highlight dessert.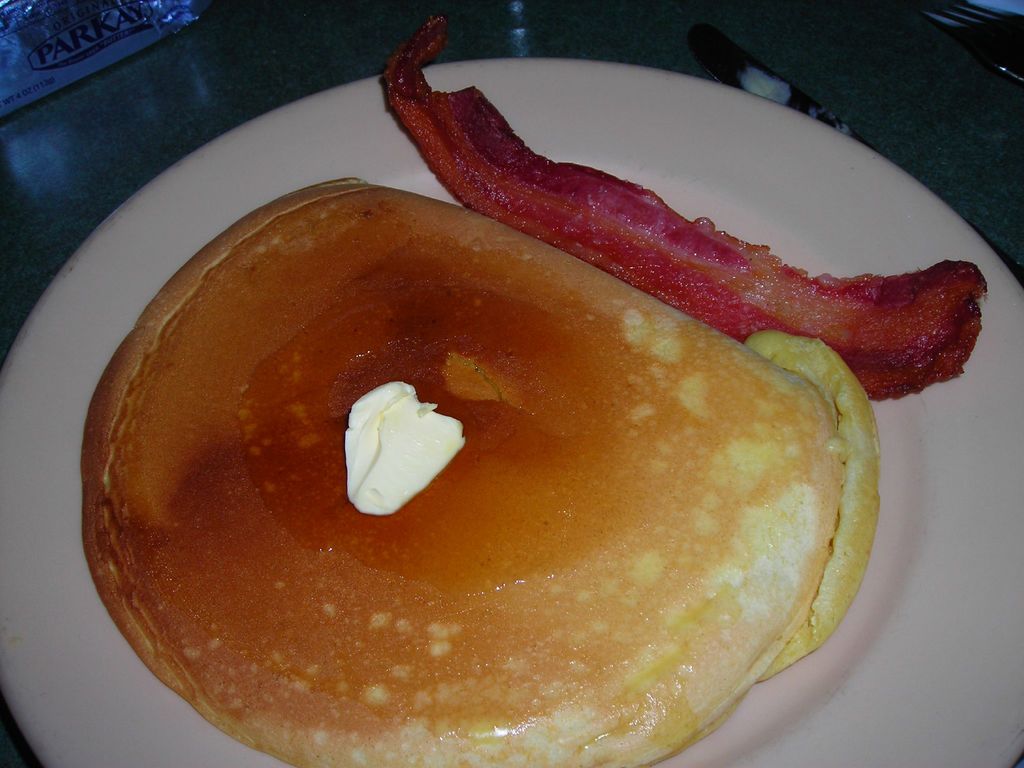
Highlighted region: (81,164,885,767).
